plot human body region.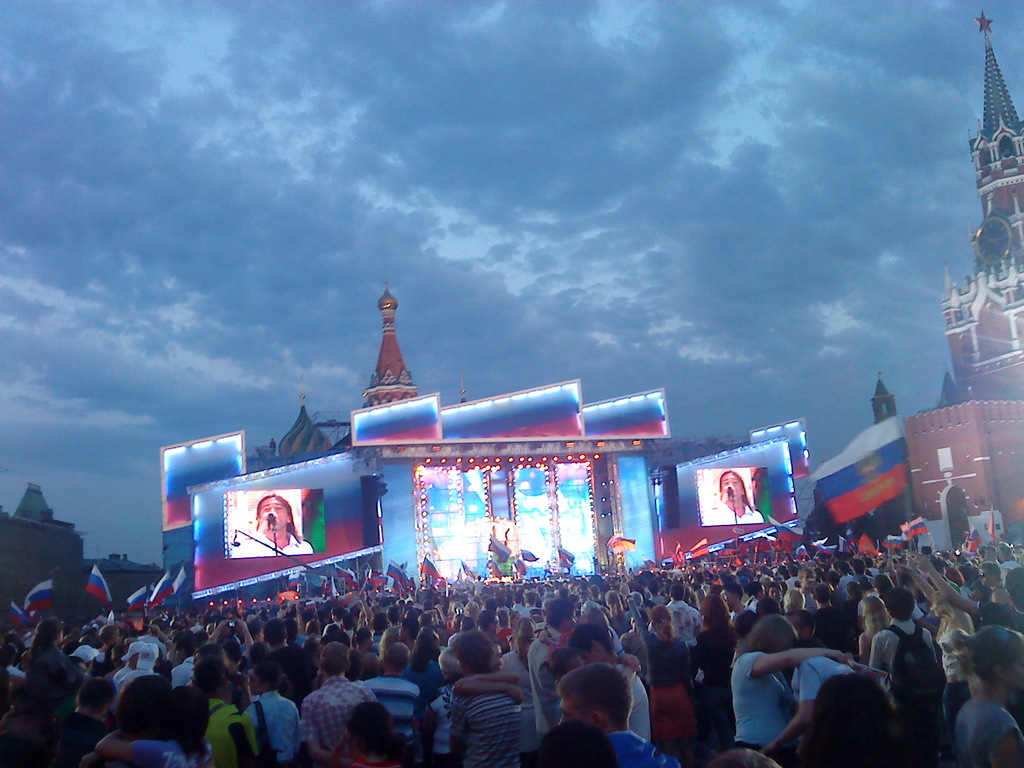
Plotted at box=[321, 606, 356, 631].
